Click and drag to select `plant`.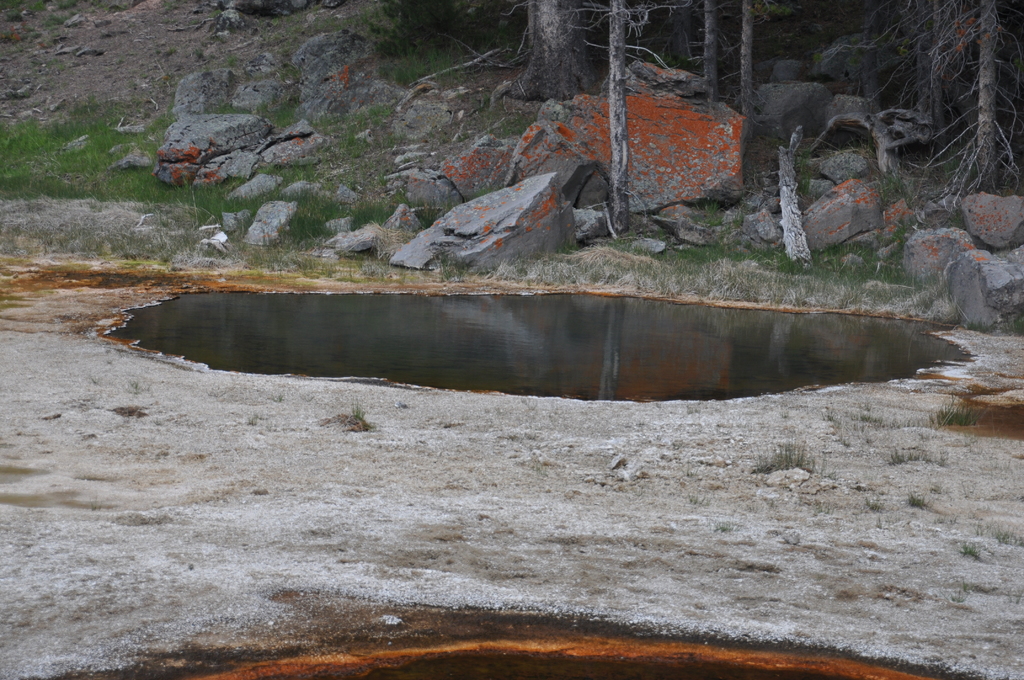
Selection: bbox(875, 161, 901, 207).
